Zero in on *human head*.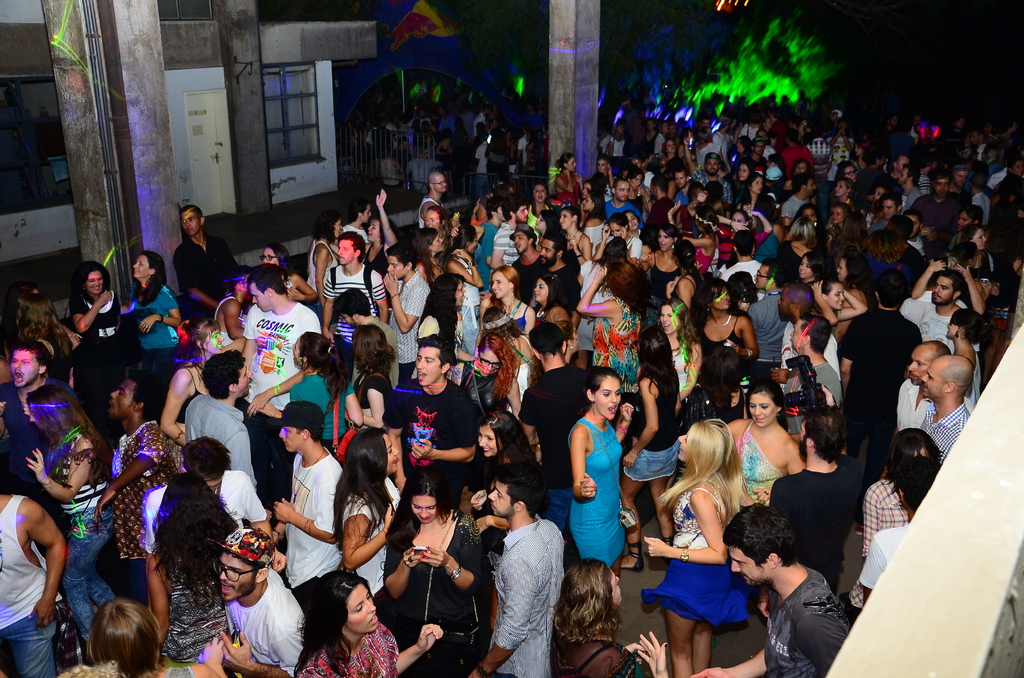
Zeroed in: [left=751, top=138, right=770, bottom=159].
